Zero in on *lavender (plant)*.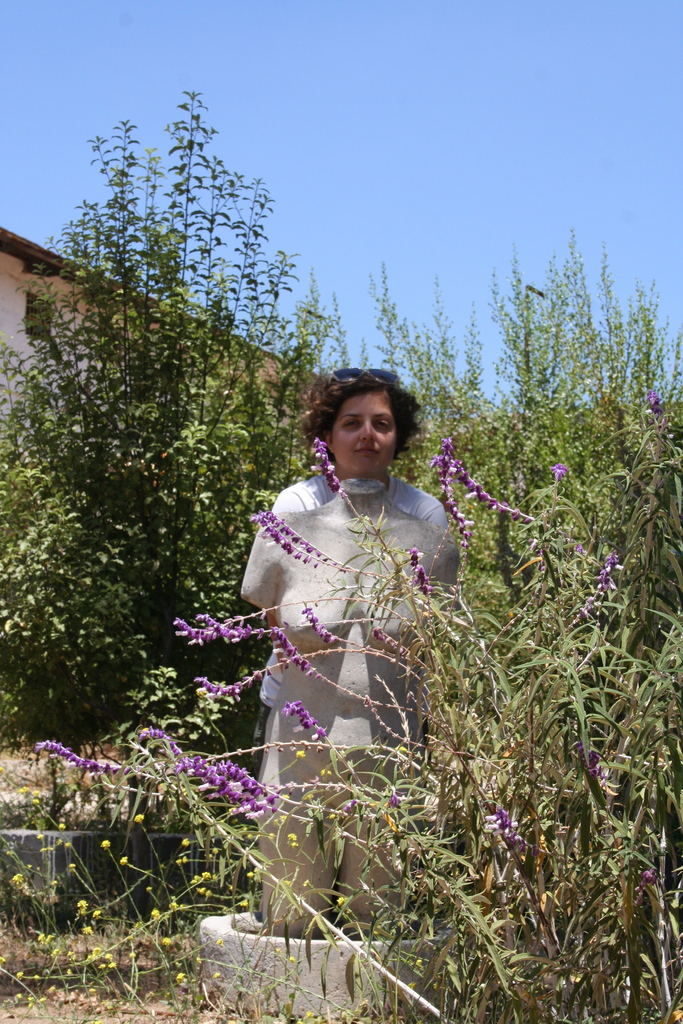
Zeroed in: BBox(165, 609, 288, 659).
